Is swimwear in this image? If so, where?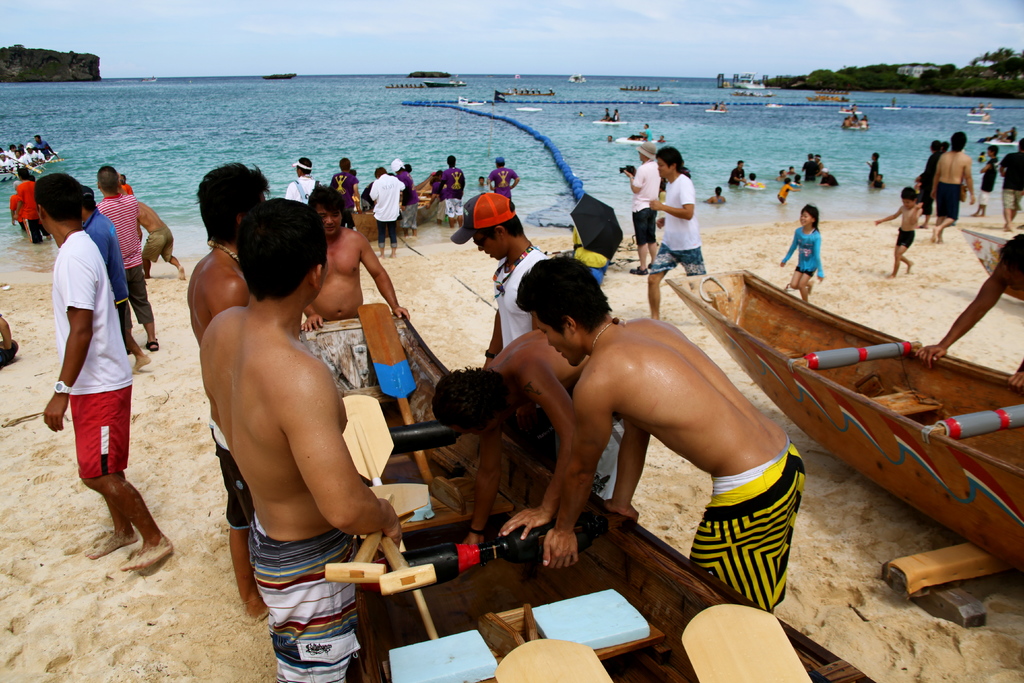
Yes, at BBox(934, 181, 962, 226).
